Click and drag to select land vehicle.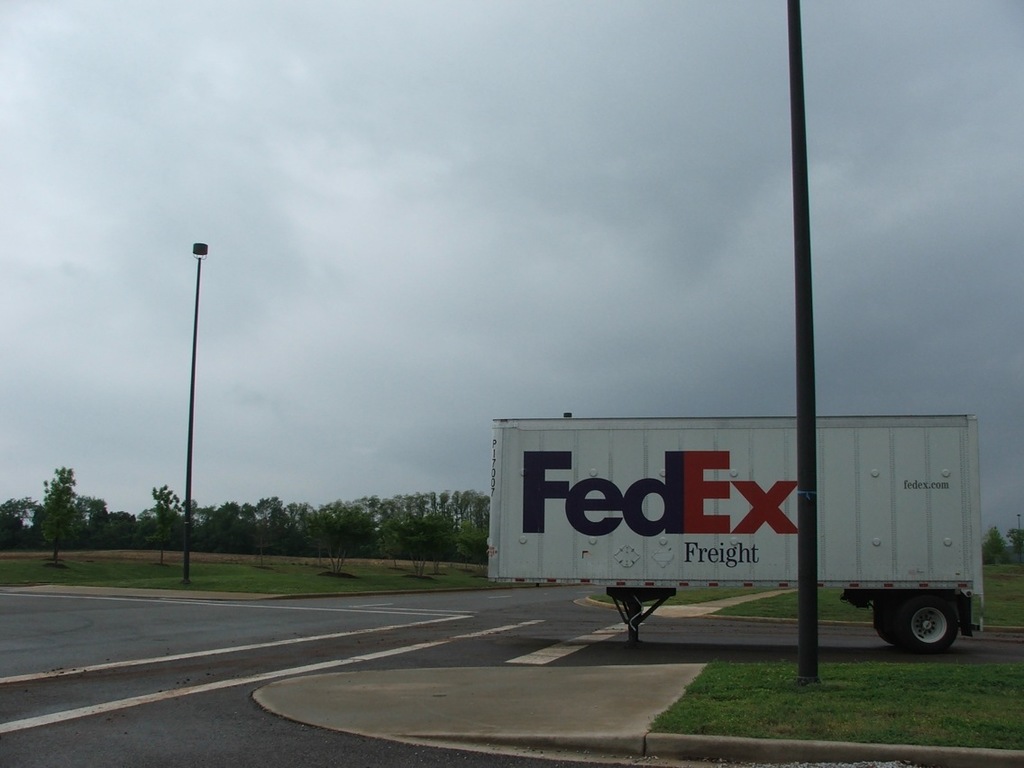
Selection: bbox=(479, 398, 989, 656).
